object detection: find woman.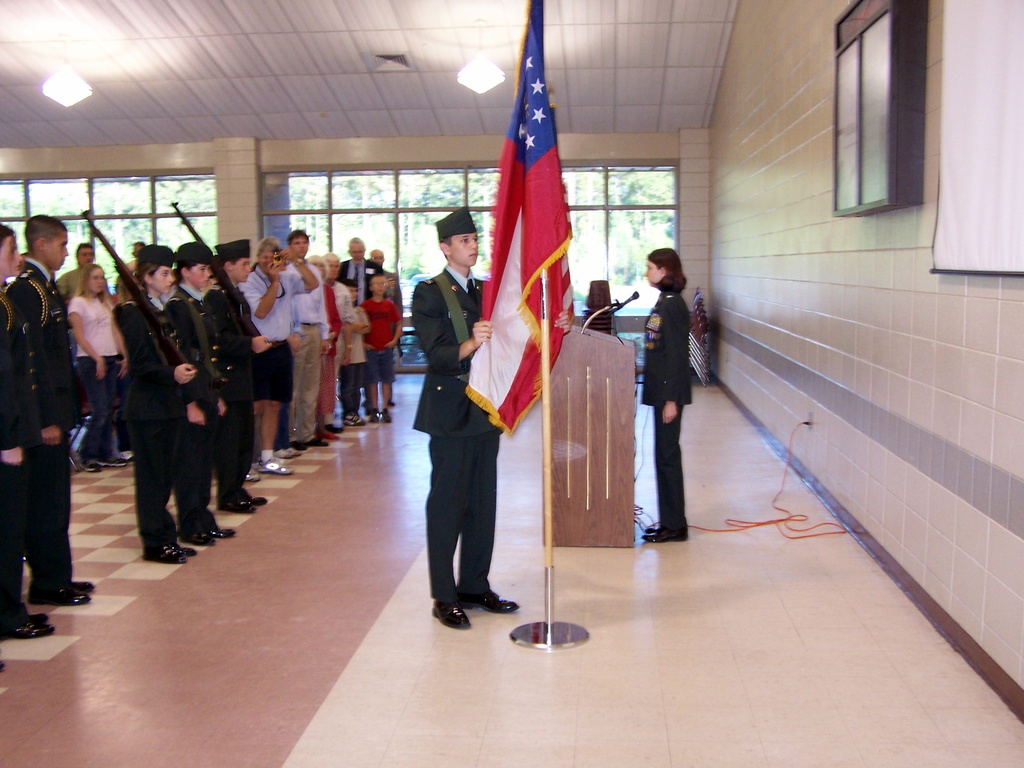
bbox=[324, 246, 358, 433].
